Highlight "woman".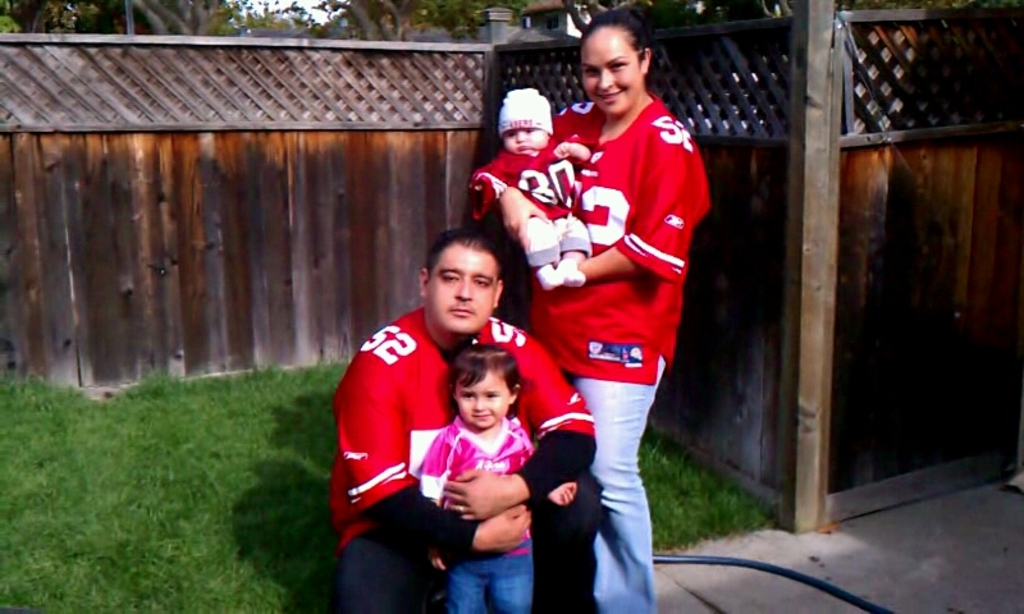
Highlighted region: {"left": 509, "top": 47, "right": 719, "bottom": 590}.
